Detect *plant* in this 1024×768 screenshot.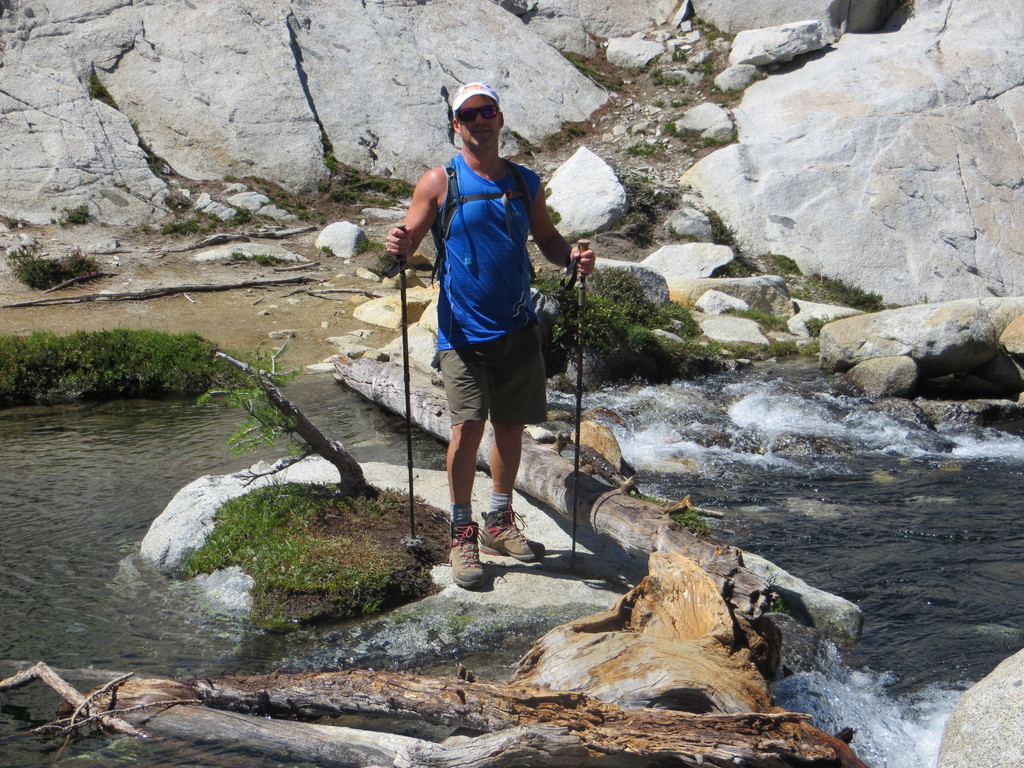
Detection: (220, 344, 323, 468).
